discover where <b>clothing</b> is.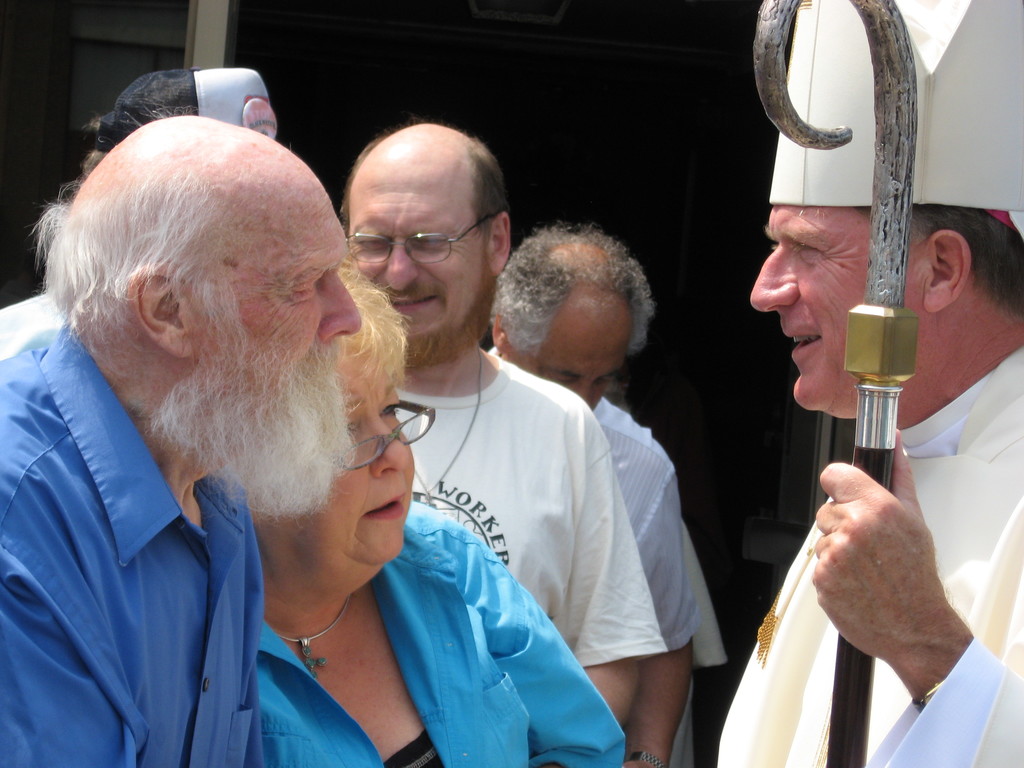
Discovered at {"left": 593, "top": 393, "right": 701, "bottom": 651}.
